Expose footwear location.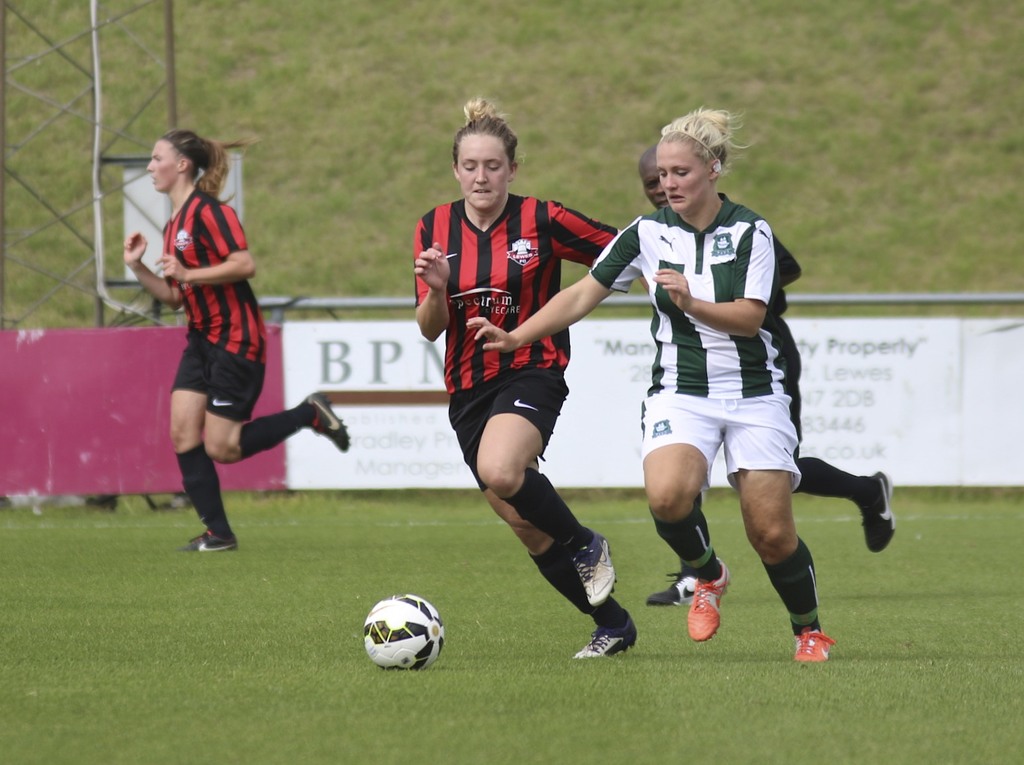
Exposed at x1=183, y1=525, x2=235, y2=559.
